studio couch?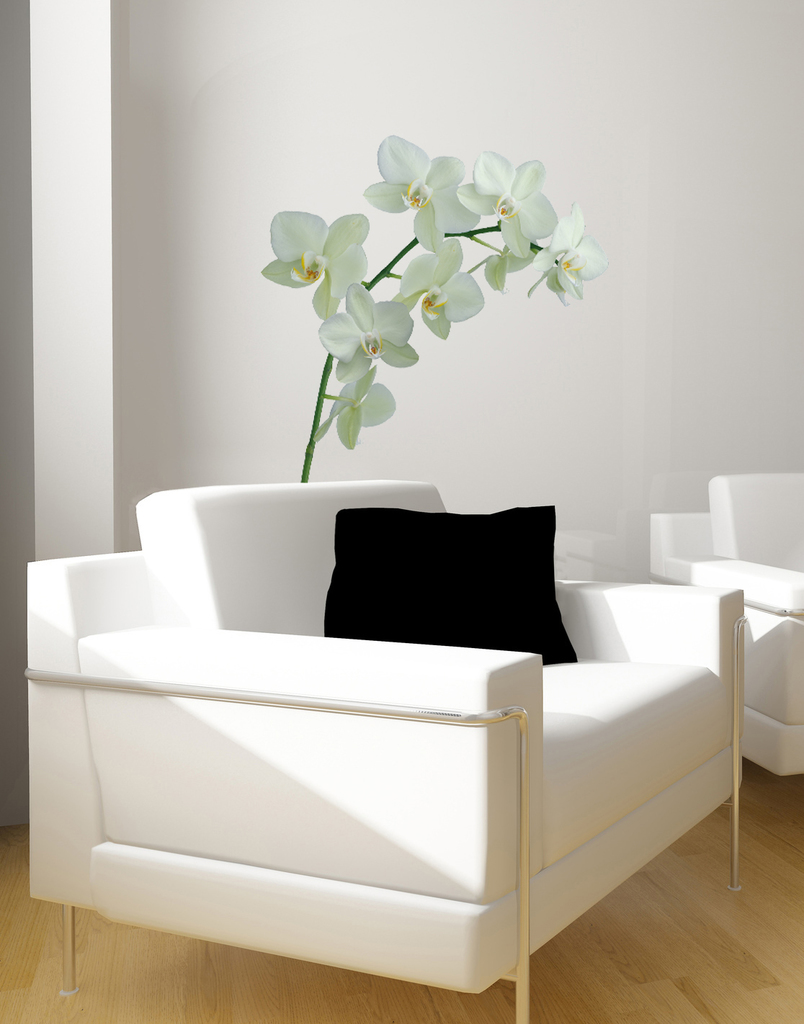
(19, 487, 751, 1023)
